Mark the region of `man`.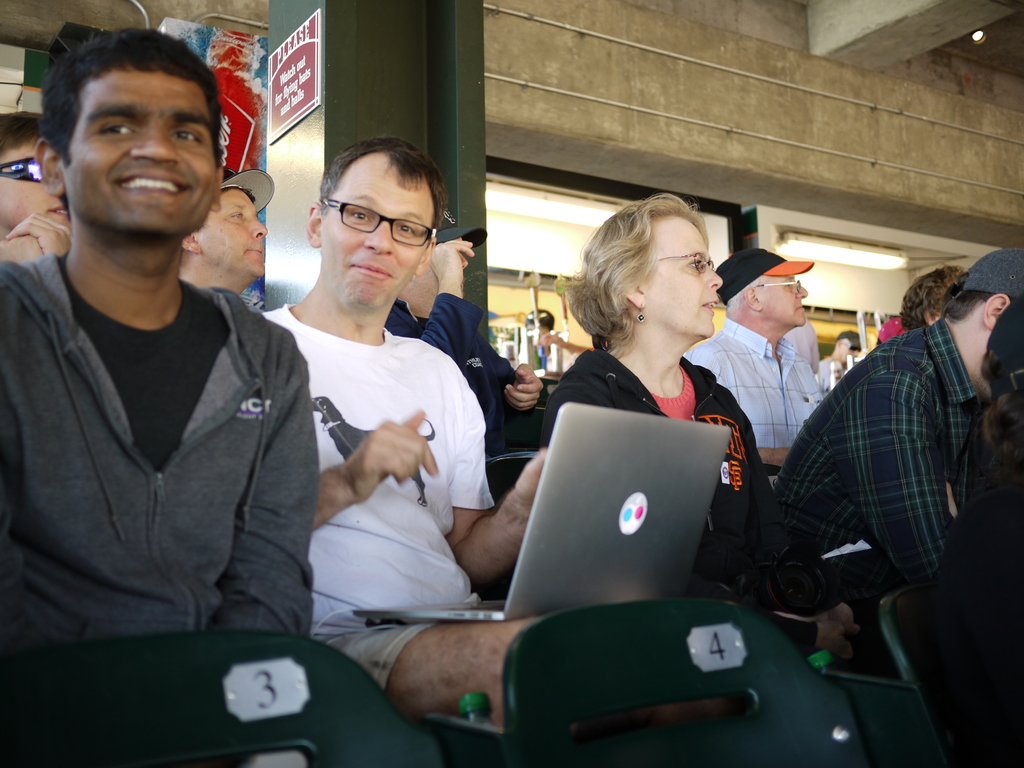
Region: box=[746, 238, 1023, 658].
